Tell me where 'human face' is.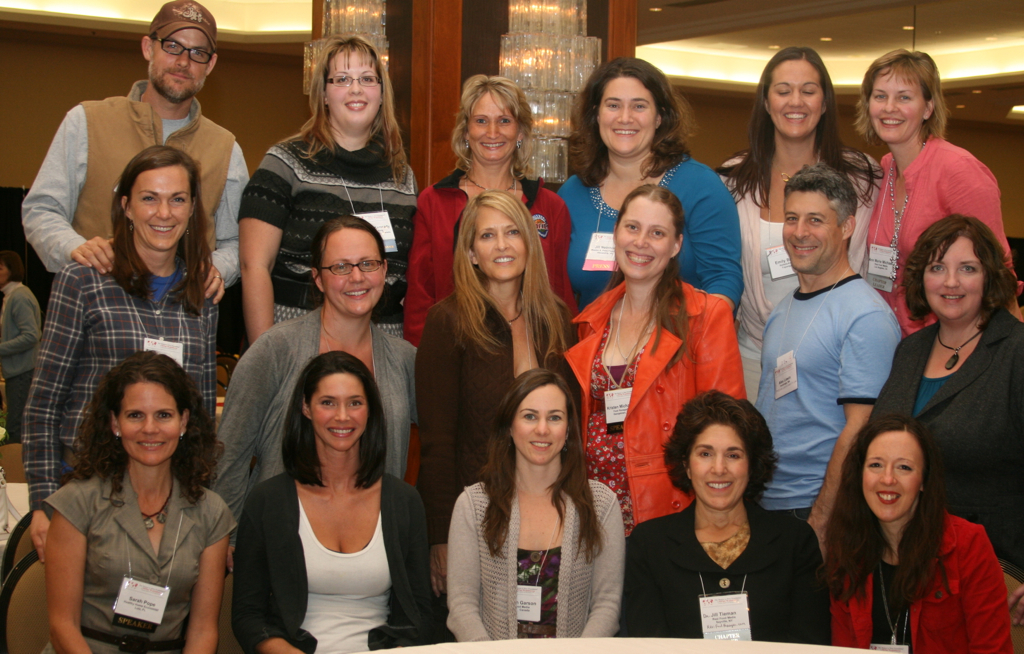
'human face' is at [325, 43, 383, 130].
